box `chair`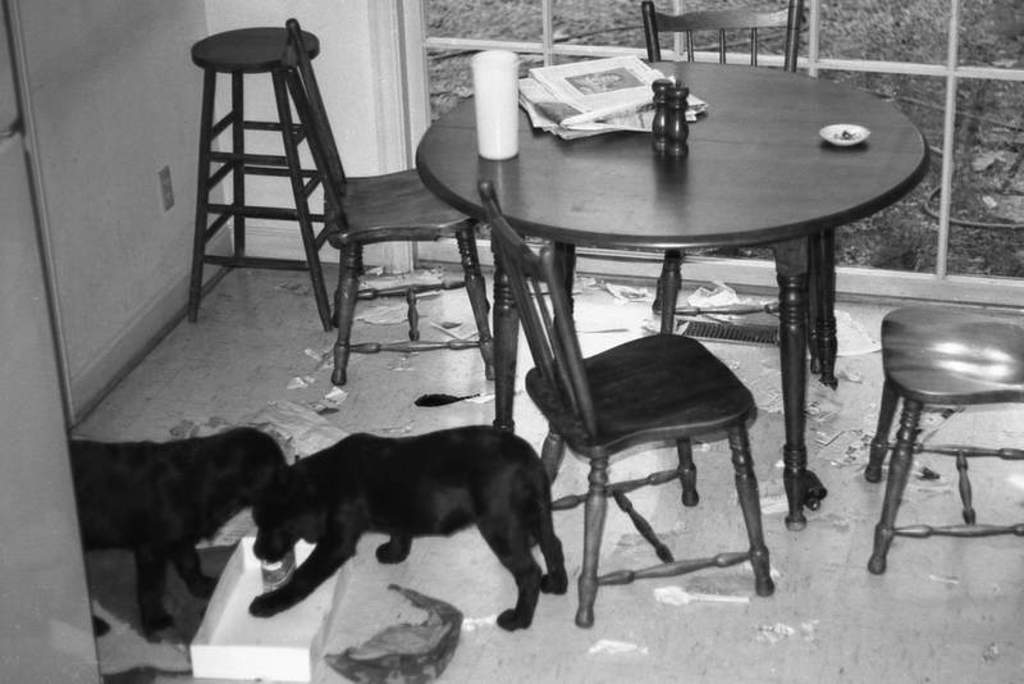
l=275, t=18, r=497, b=387
